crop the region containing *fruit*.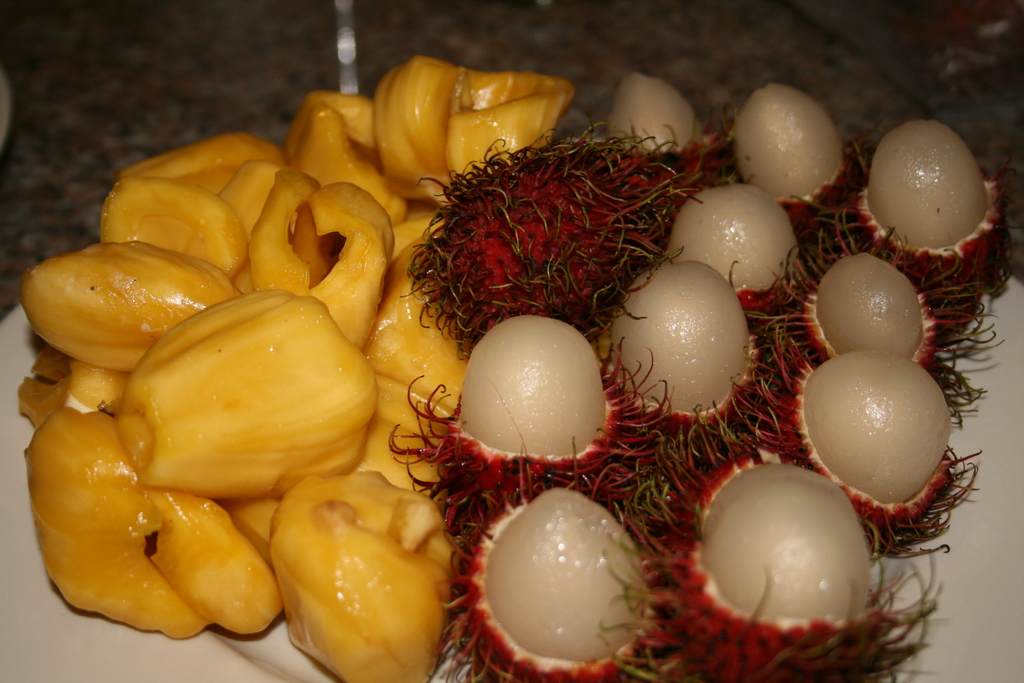
Crop region: locate(17, 50, 1017, 682).
